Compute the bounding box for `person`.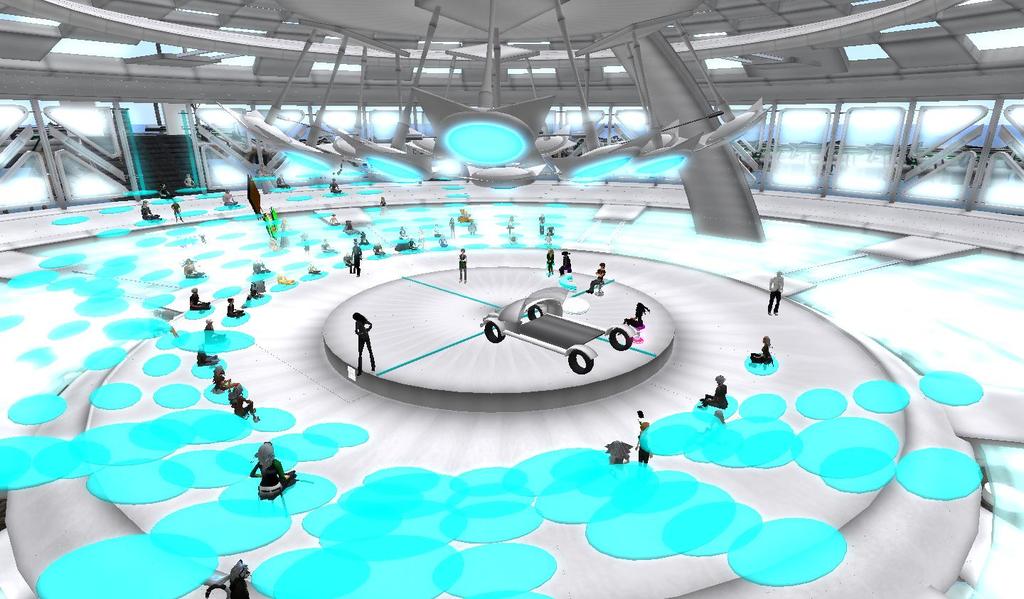
(left=636, top=419, right=652, bottom=465).
